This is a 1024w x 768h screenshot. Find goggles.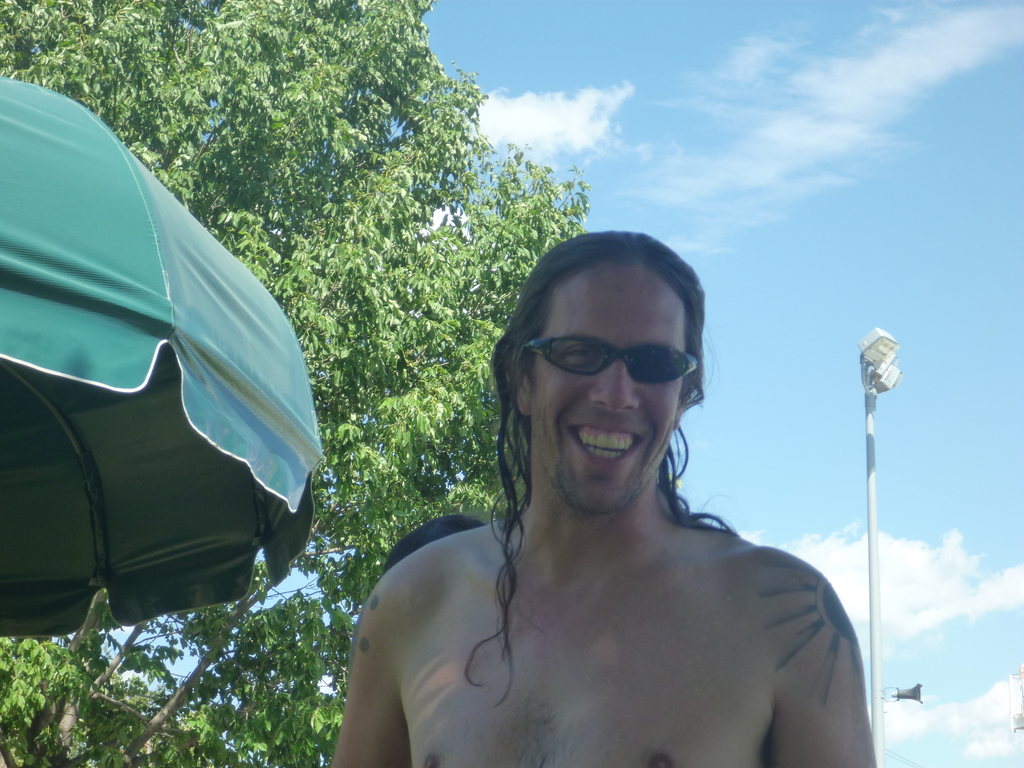
Bounding box: detection(544, 329, 713, 393).
